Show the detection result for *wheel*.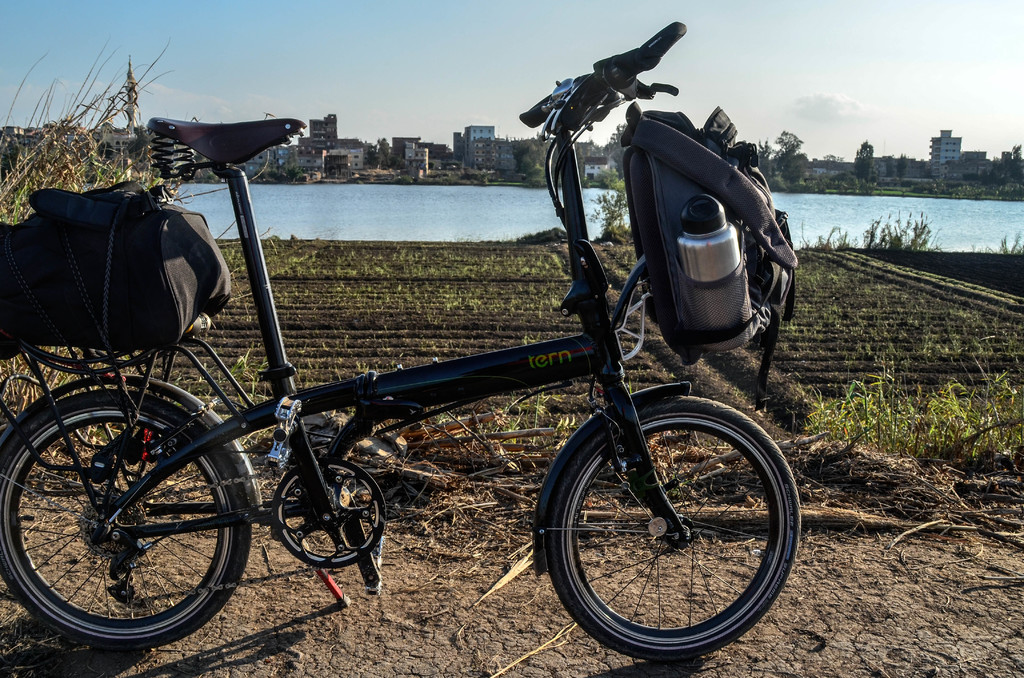
x1=0, y1=389, x2=252, y2=650.
